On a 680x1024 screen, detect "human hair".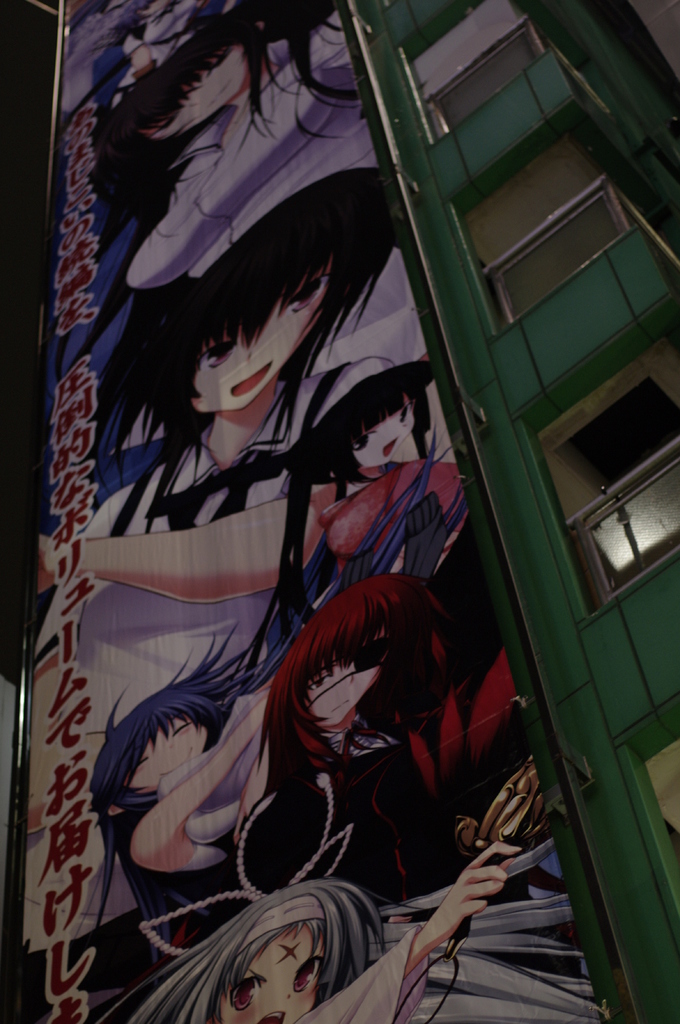
detection(77, 0, 376, 356).
